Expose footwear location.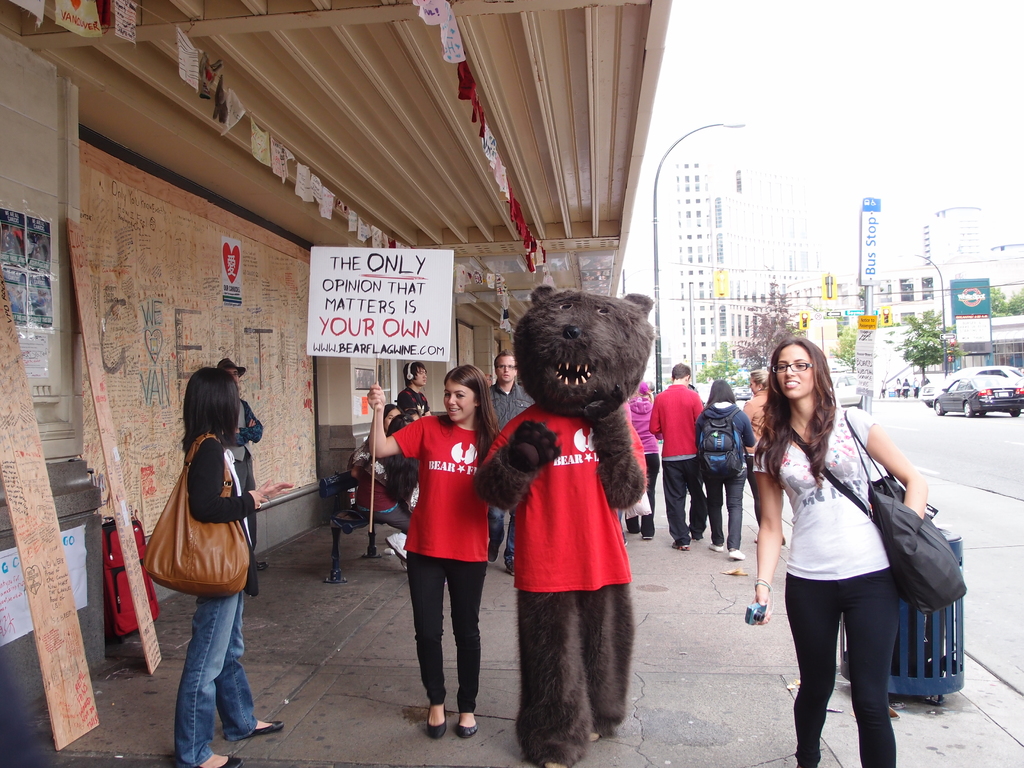
Exposed at (251, 719, 285, 736).
